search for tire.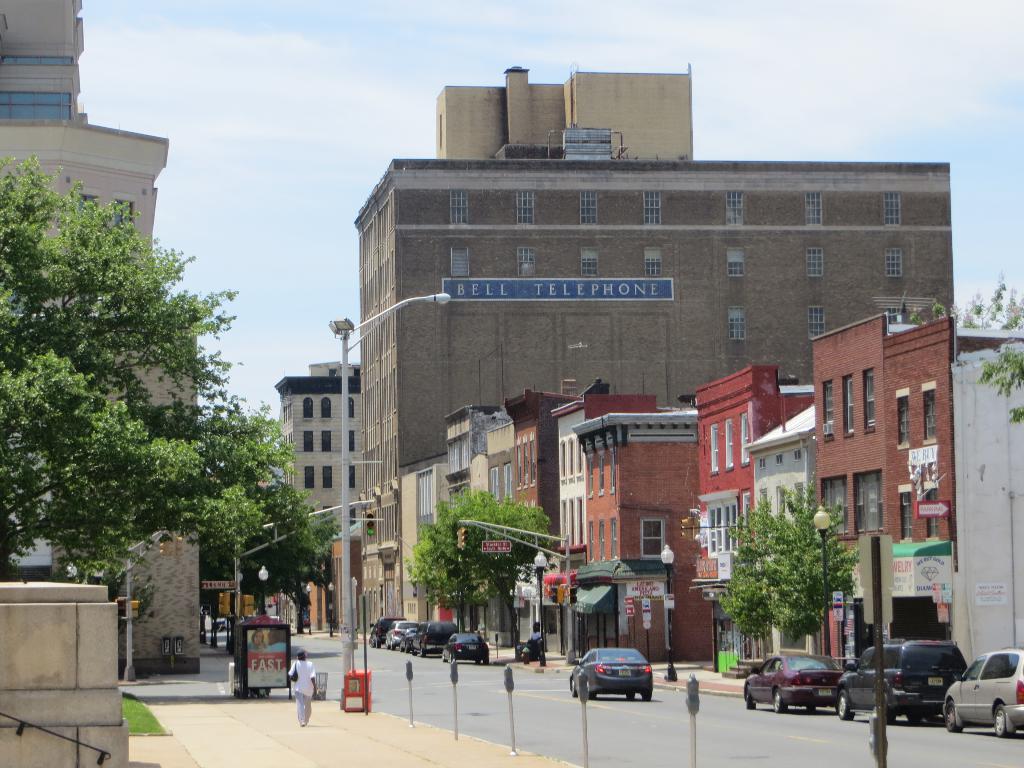
Found at bbox=[567, 678, 580, 698].
